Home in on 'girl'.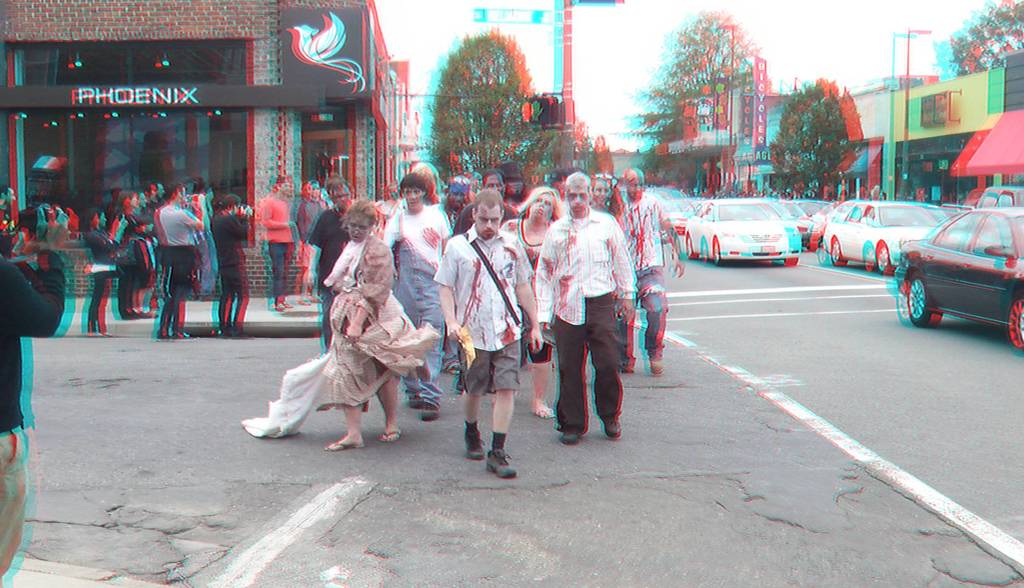
Homed in at 237:194:436:452.
